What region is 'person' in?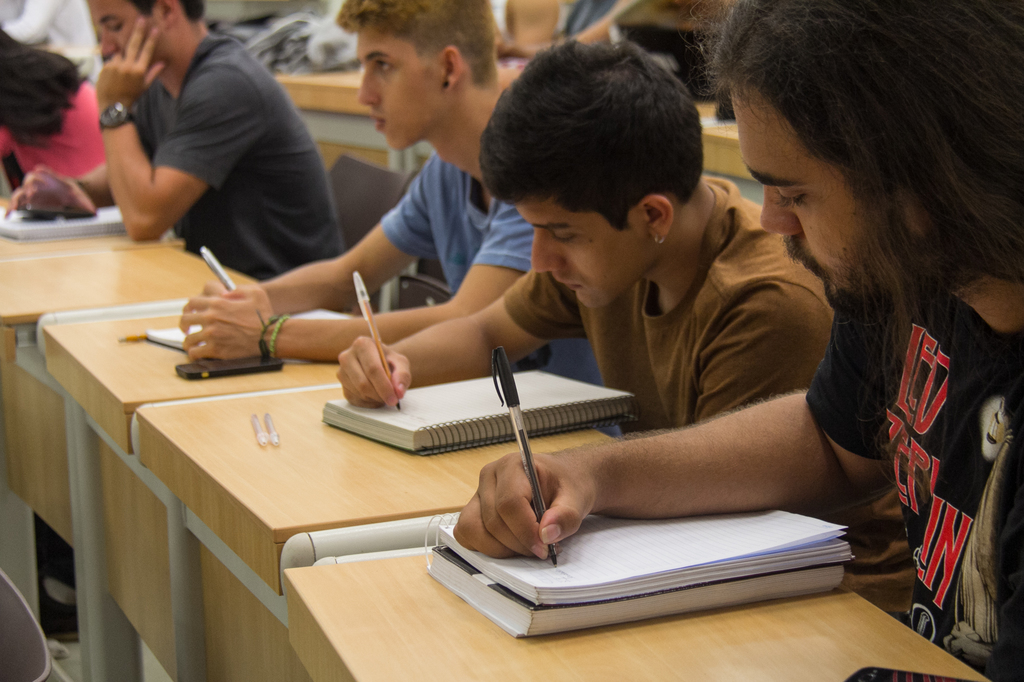
<region>449, 0, 1023, 681</region>.
